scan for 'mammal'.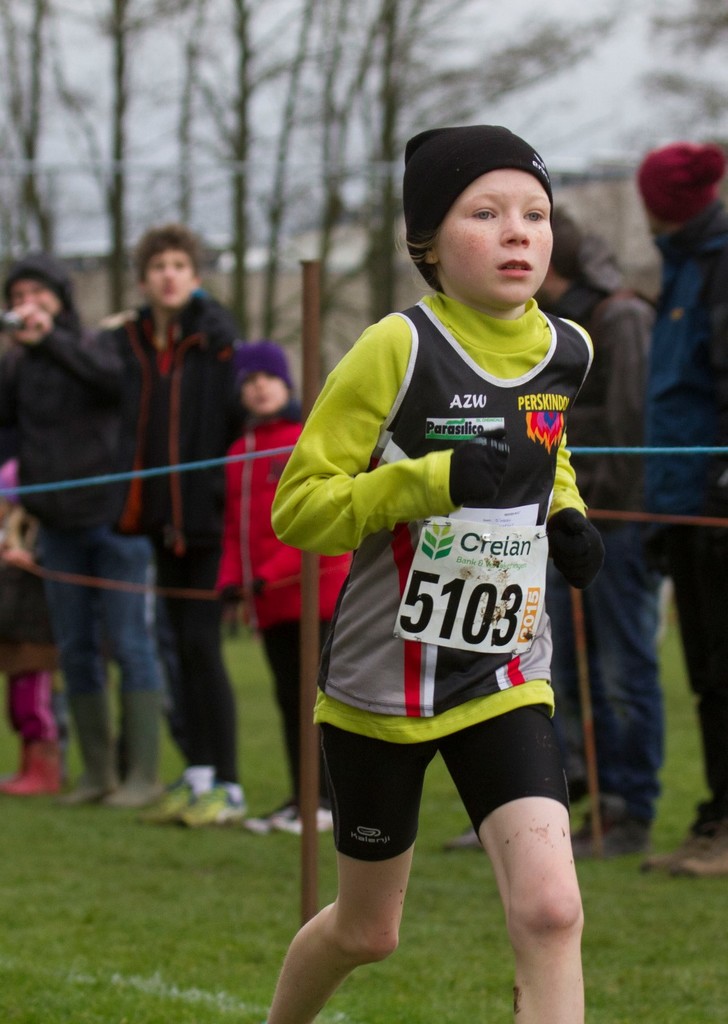
Scan result: <box>244,270,614,1014</box>.
